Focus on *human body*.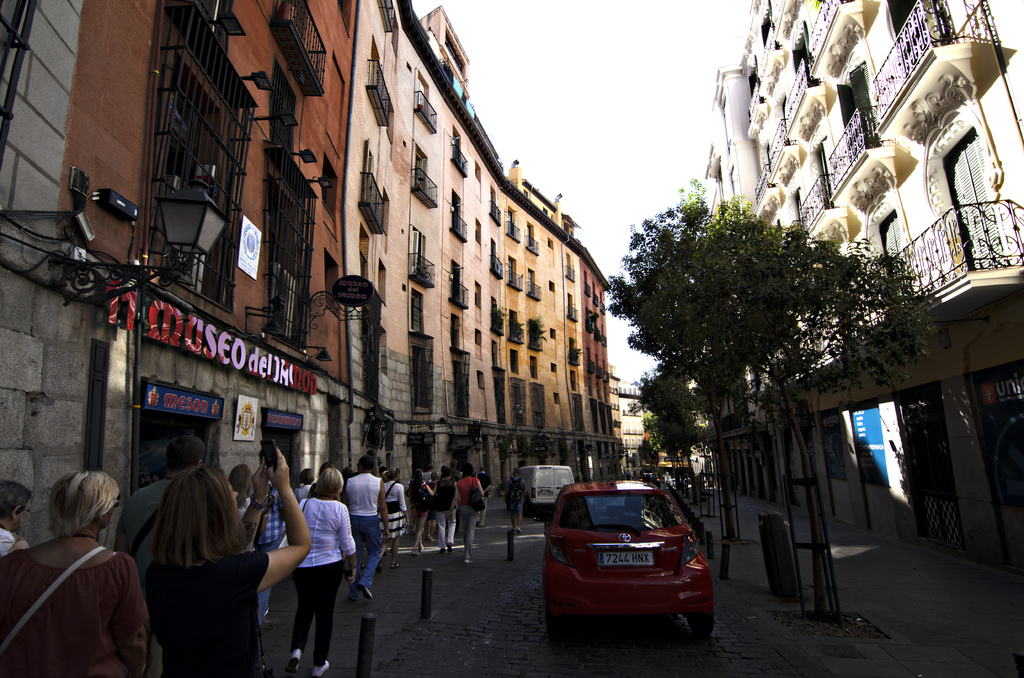
Focused at 405,469,431,558.
